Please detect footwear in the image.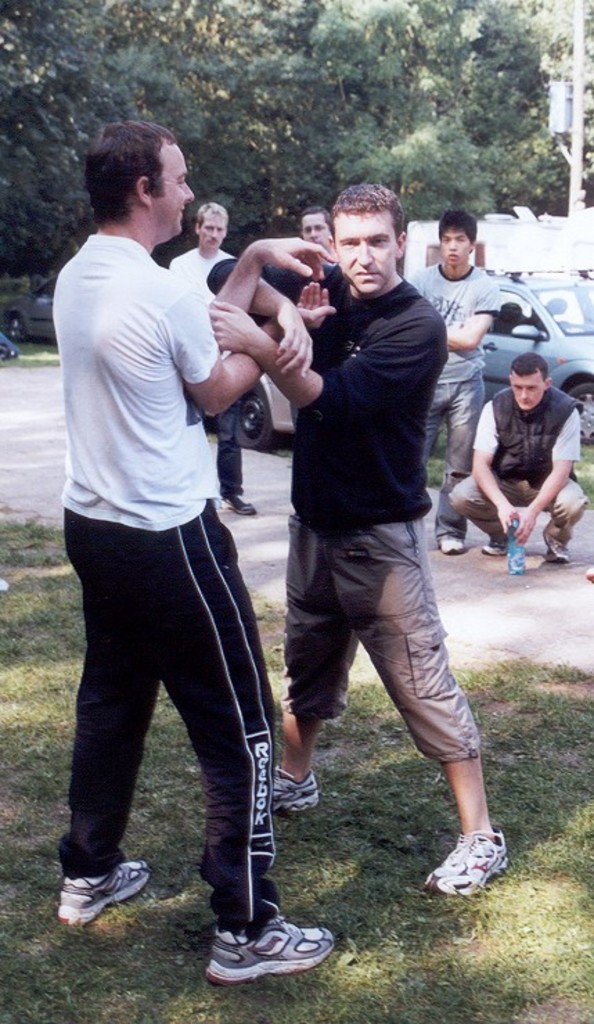
{"left": 476, "top": 535, "right": 504, "bottom": 554}.
